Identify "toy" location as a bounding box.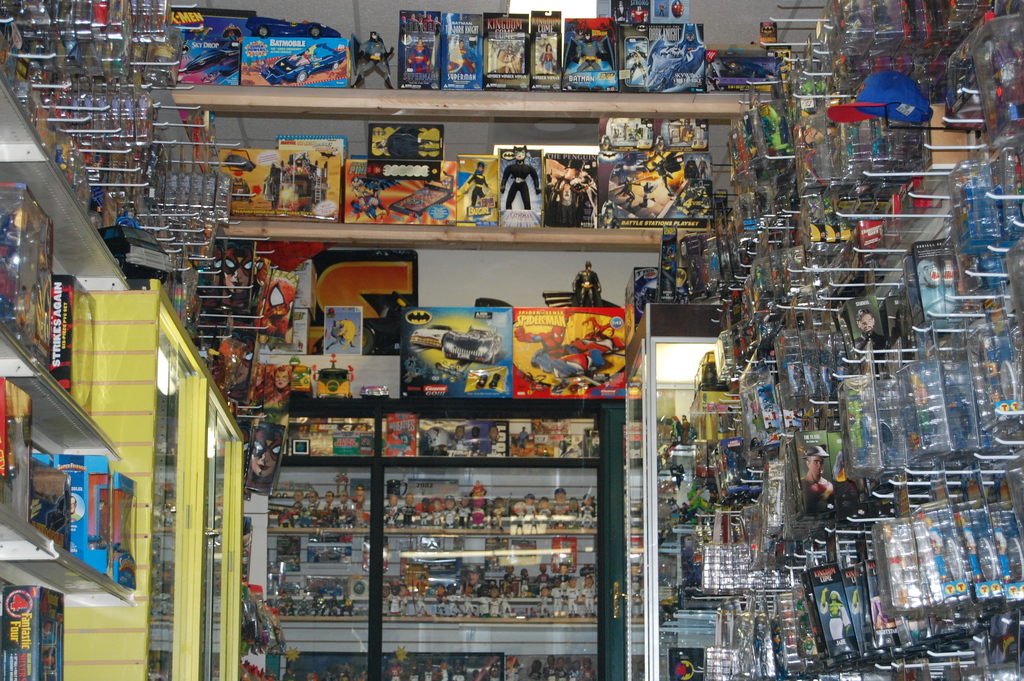
bbox=(551, 158, 619, 224).
